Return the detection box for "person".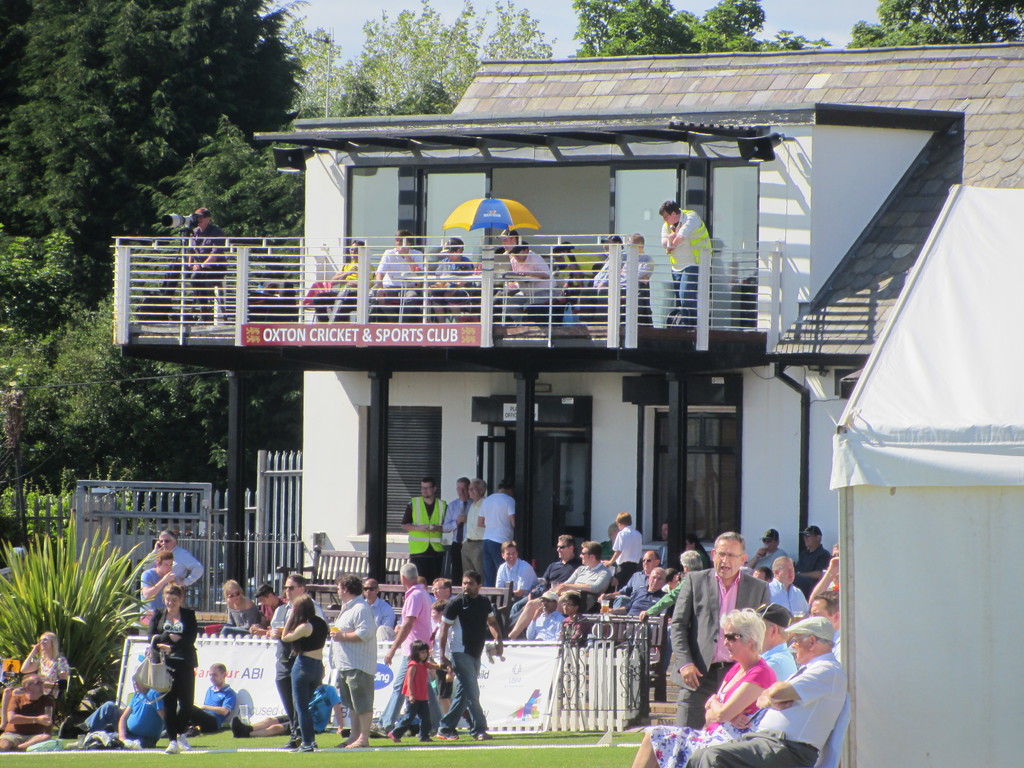
(764,554,806,625).
